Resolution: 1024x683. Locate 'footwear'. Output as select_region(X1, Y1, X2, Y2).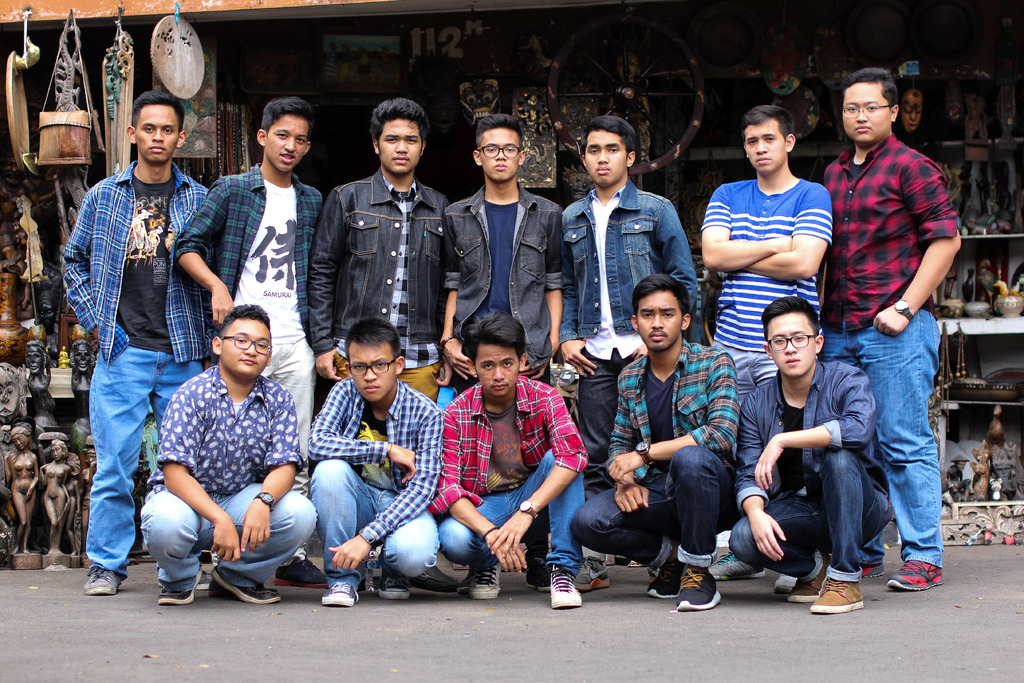
select_region(315, 577, 359, 607).
